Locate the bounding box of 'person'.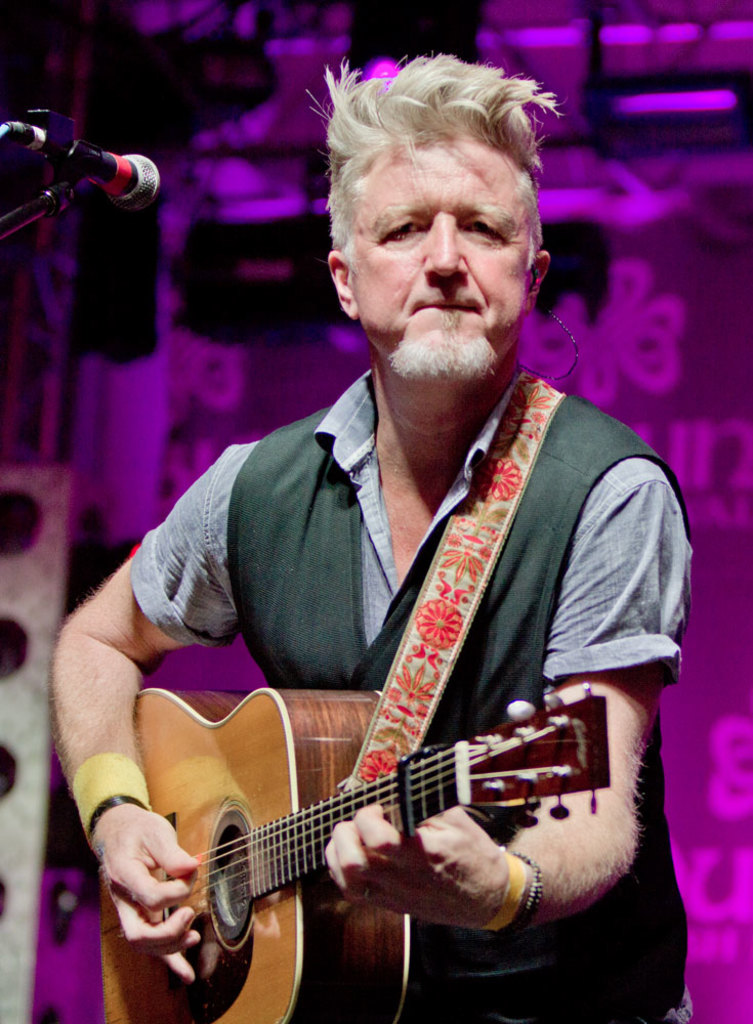
Bounding box: 49 42 697 1023.
